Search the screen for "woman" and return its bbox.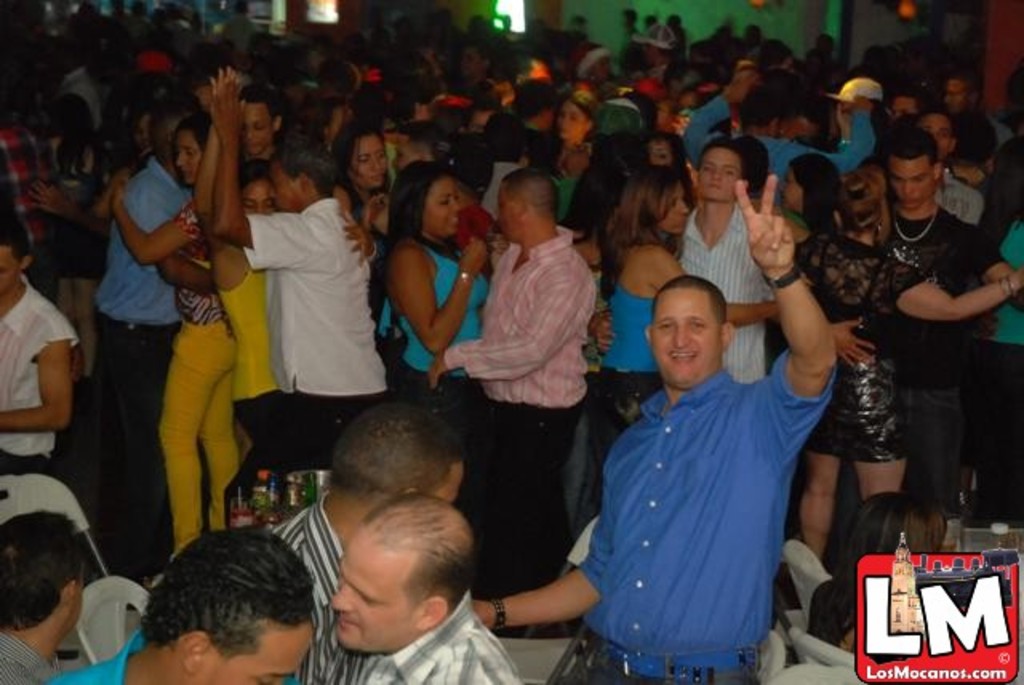
Found: bbox=(112, 112, 240, 557).
